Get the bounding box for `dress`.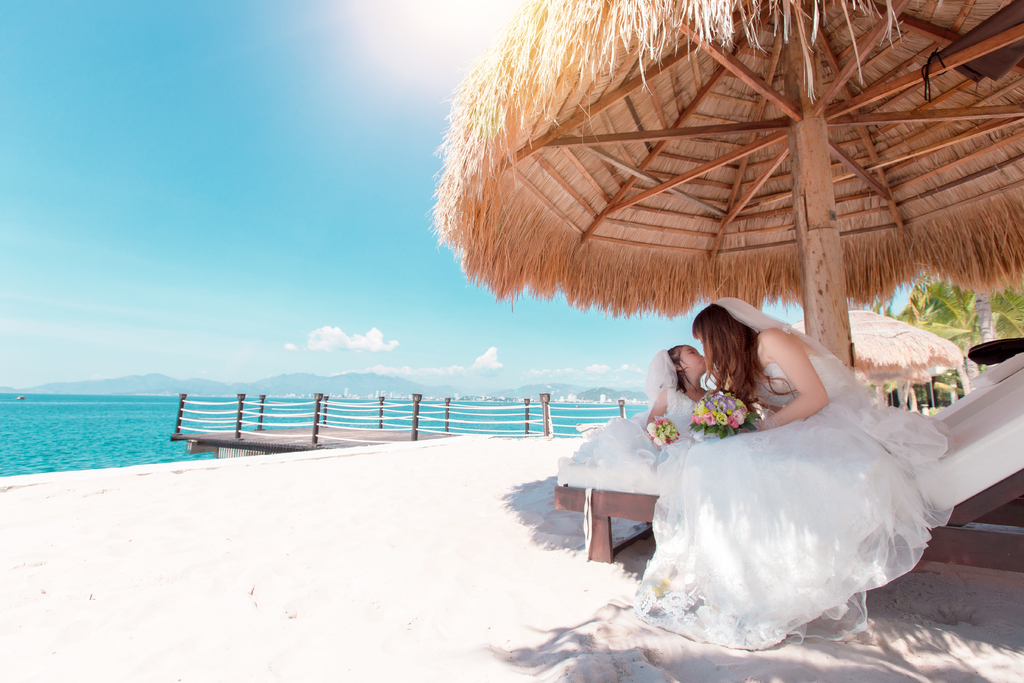
rect(602, 355, 895, 643).
